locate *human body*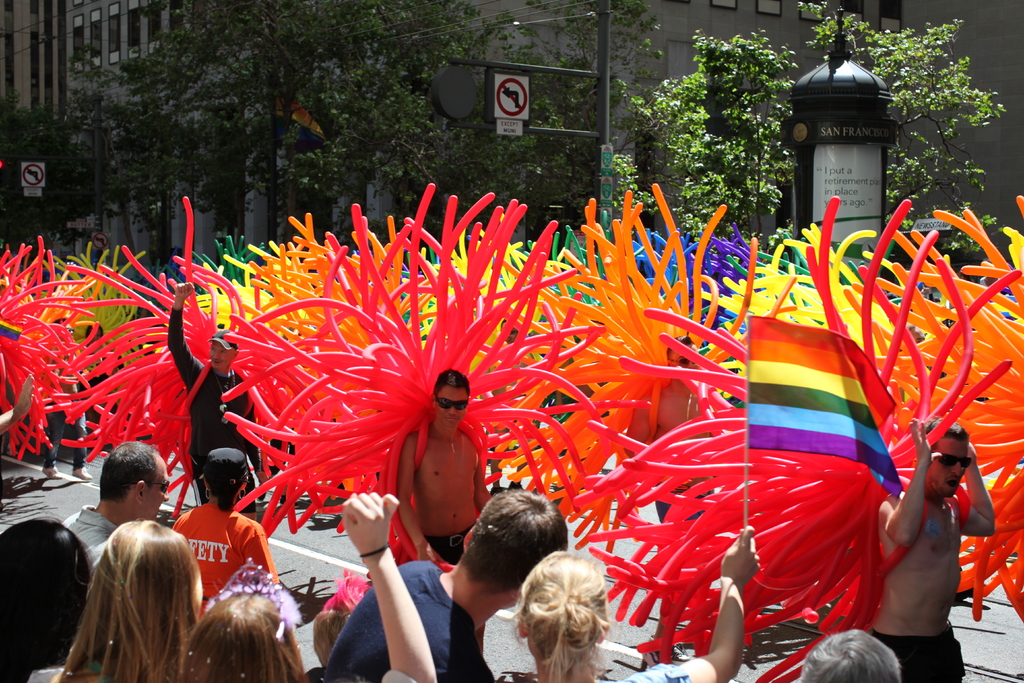
pyautogui.locateOnScreen(0, 375, 37, 440)
